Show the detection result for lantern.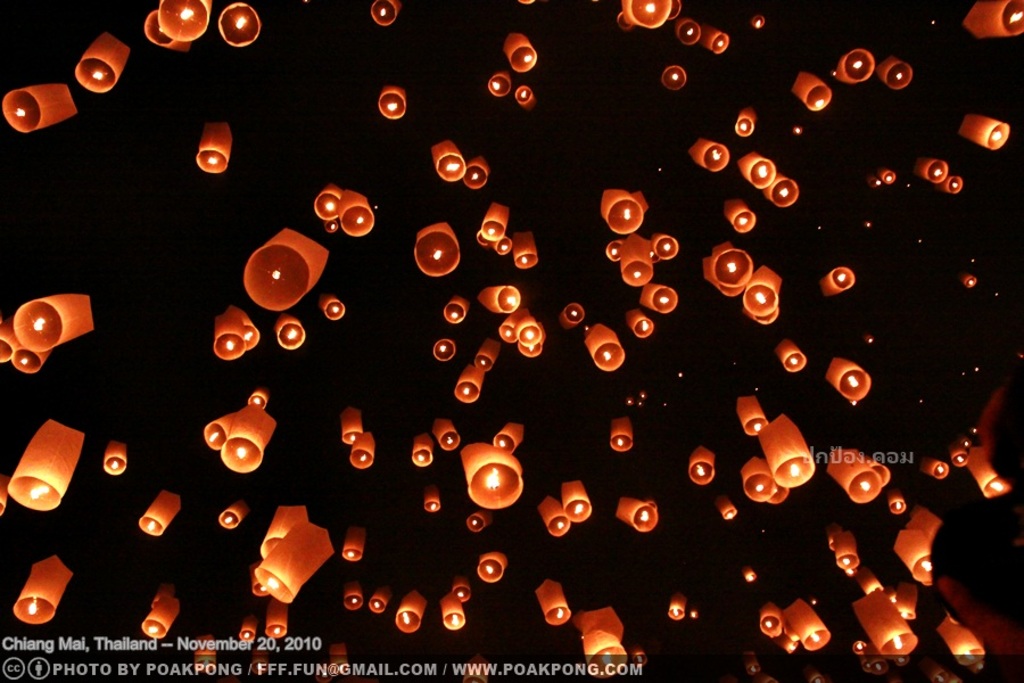
BBox(209, 310, 248, 359).
